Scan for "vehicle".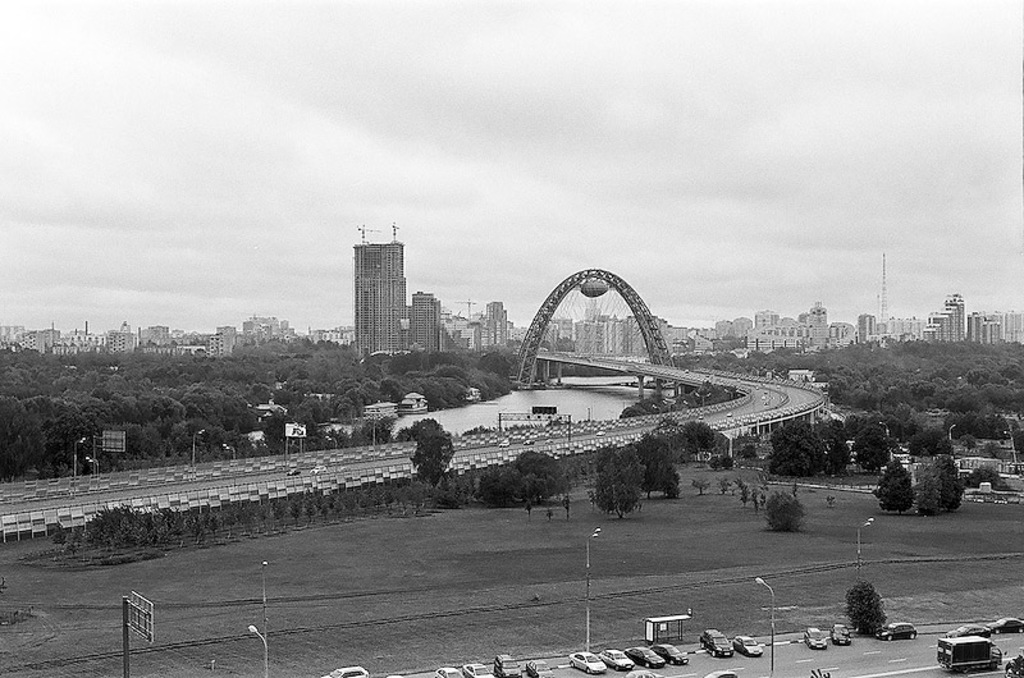
Scan result: (696, 628, 733, 660).
